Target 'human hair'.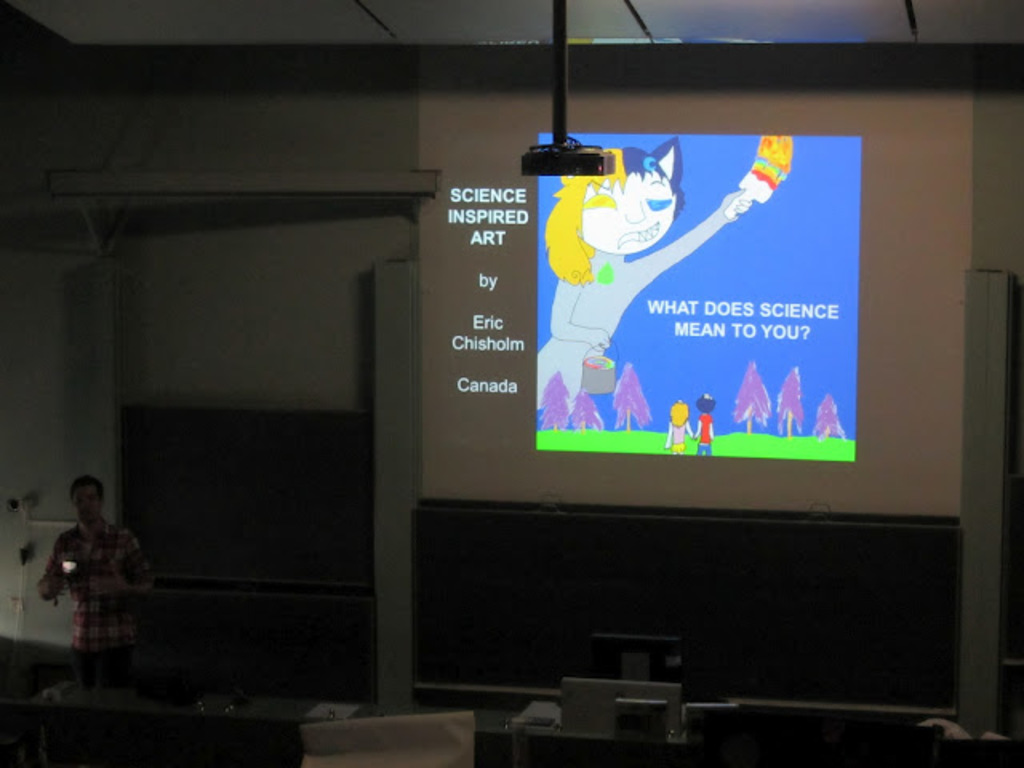
Target region: <bbox>70, 474, 104, 498</bbox>.
